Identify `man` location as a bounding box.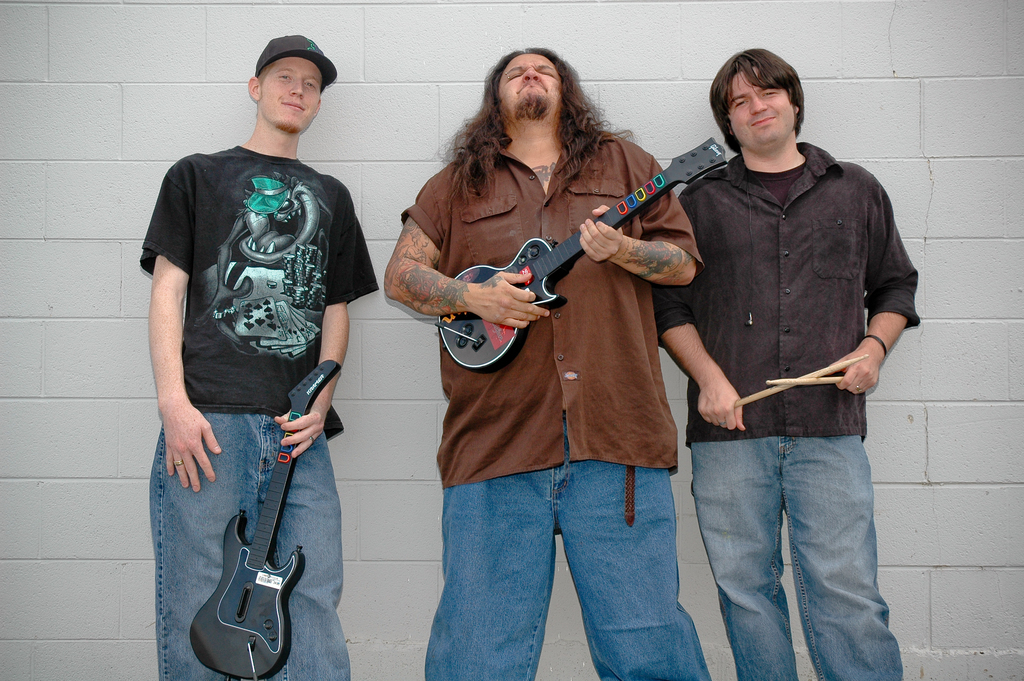
[649, 47, 916, 680].
